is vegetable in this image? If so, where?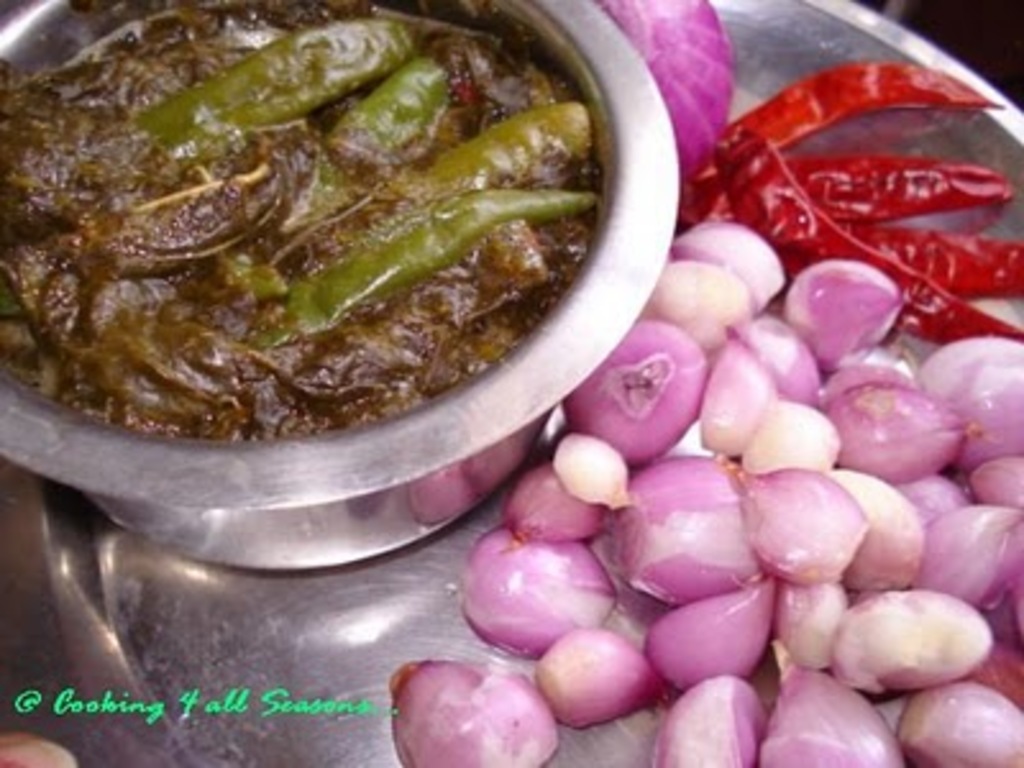
Yes, at 822 586 986 701.
